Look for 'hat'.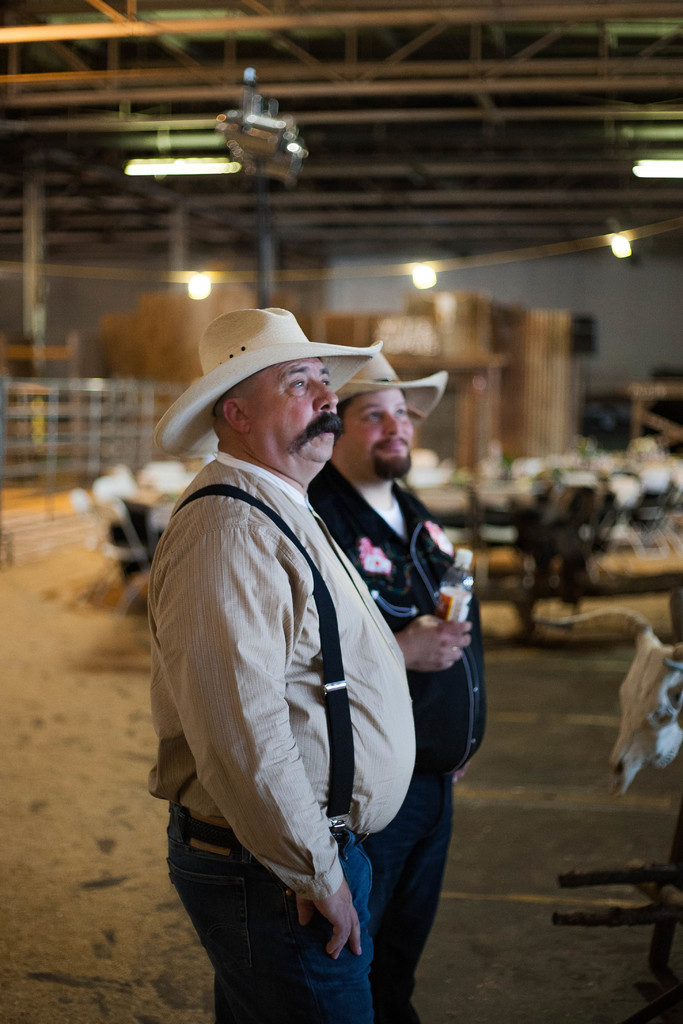
Found: (334, 340, 450, 433).
